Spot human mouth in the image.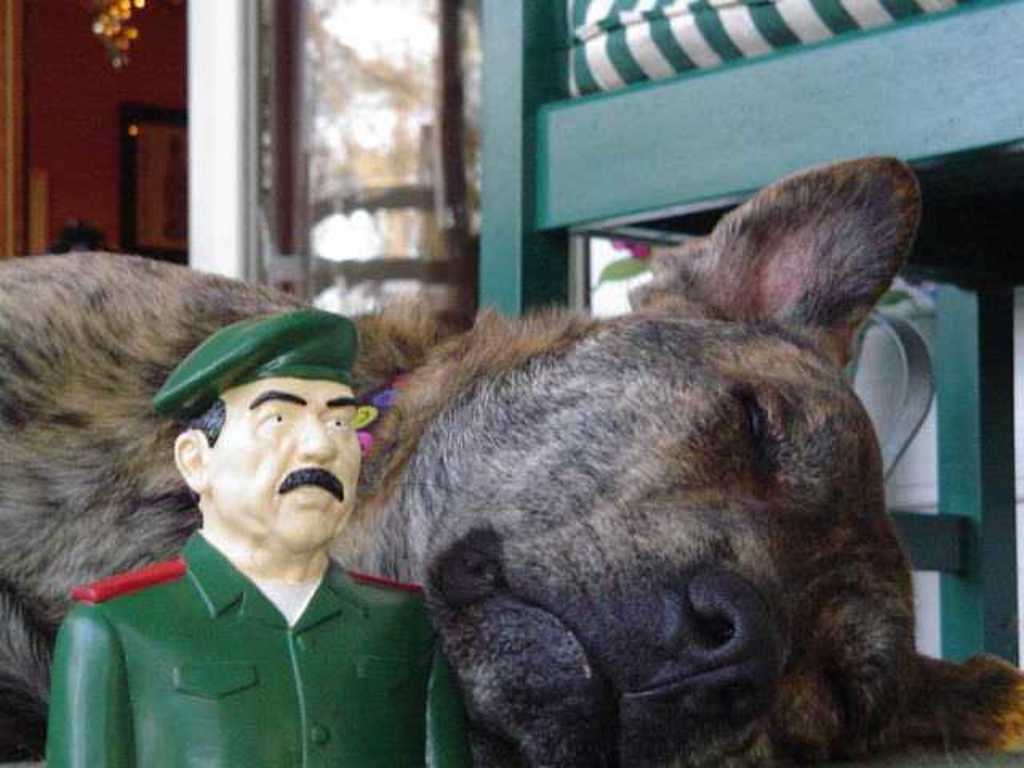
human mouth found at locate(293, 485, 330, 498).
